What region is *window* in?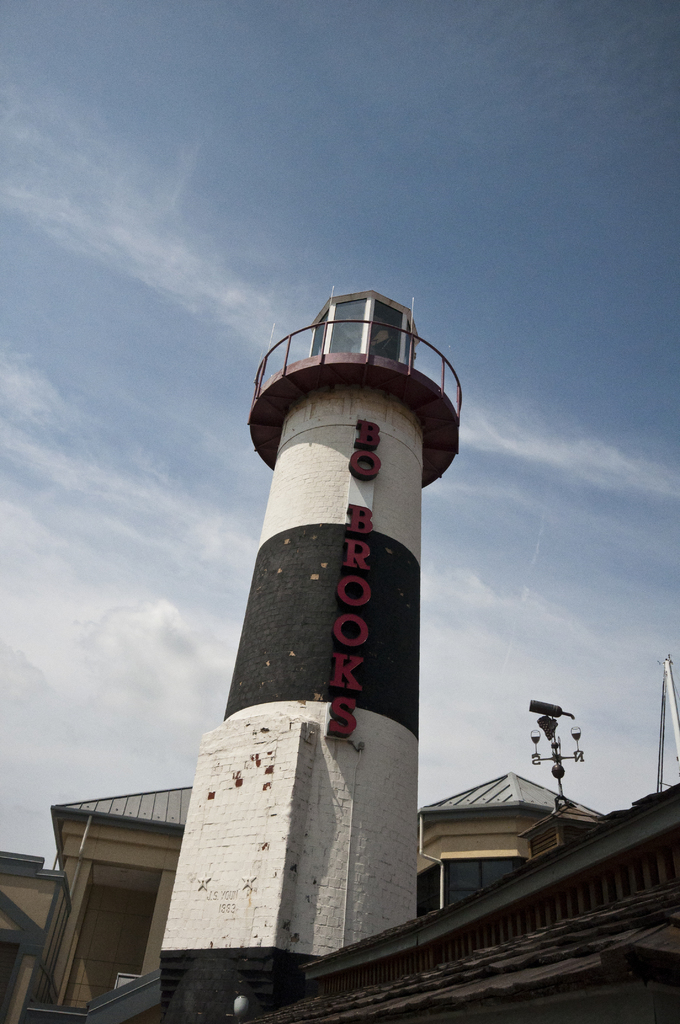
420,865,444,911.
